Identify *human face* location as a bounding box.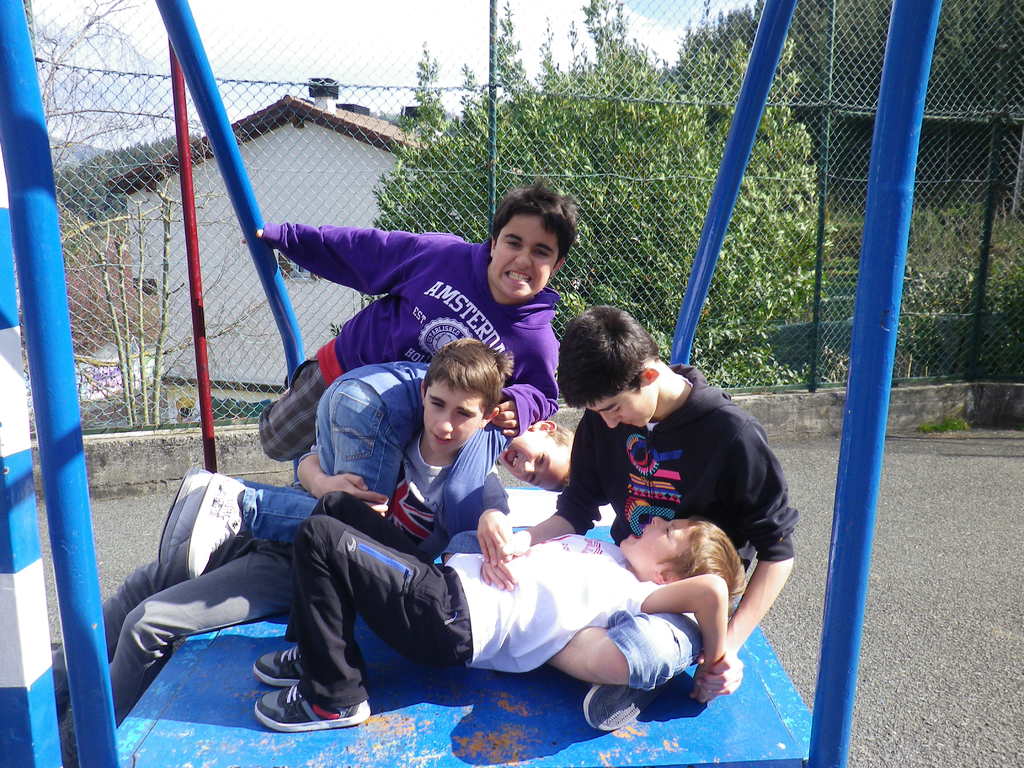
BBox(618, 515, 697, 574).
